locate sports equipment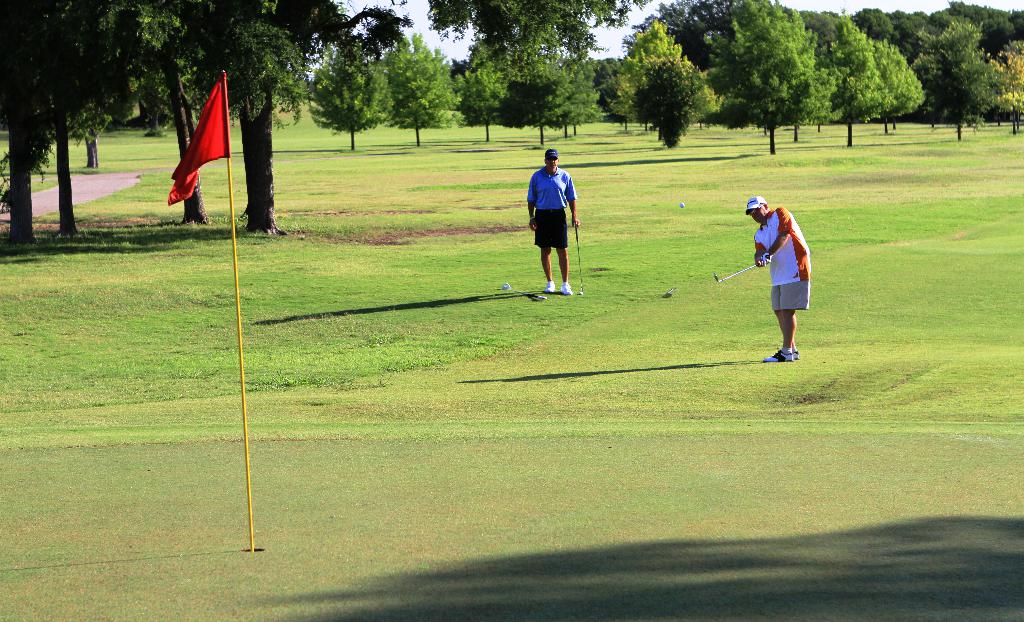
select_region(766, 350, 797, 364)
